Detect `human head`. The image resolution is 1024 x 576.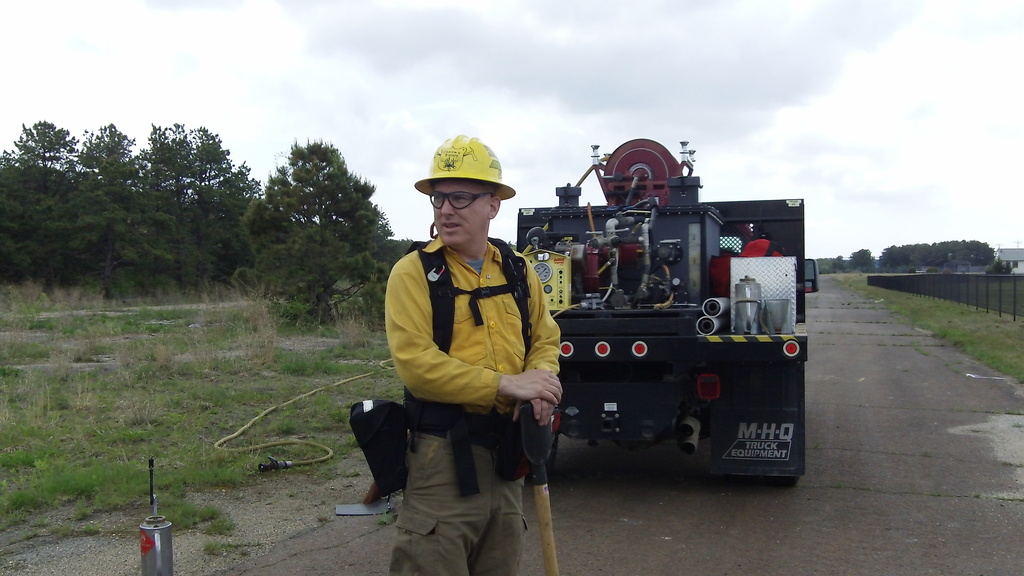
[x1=413, y1=134, x2=520, y2=255].
